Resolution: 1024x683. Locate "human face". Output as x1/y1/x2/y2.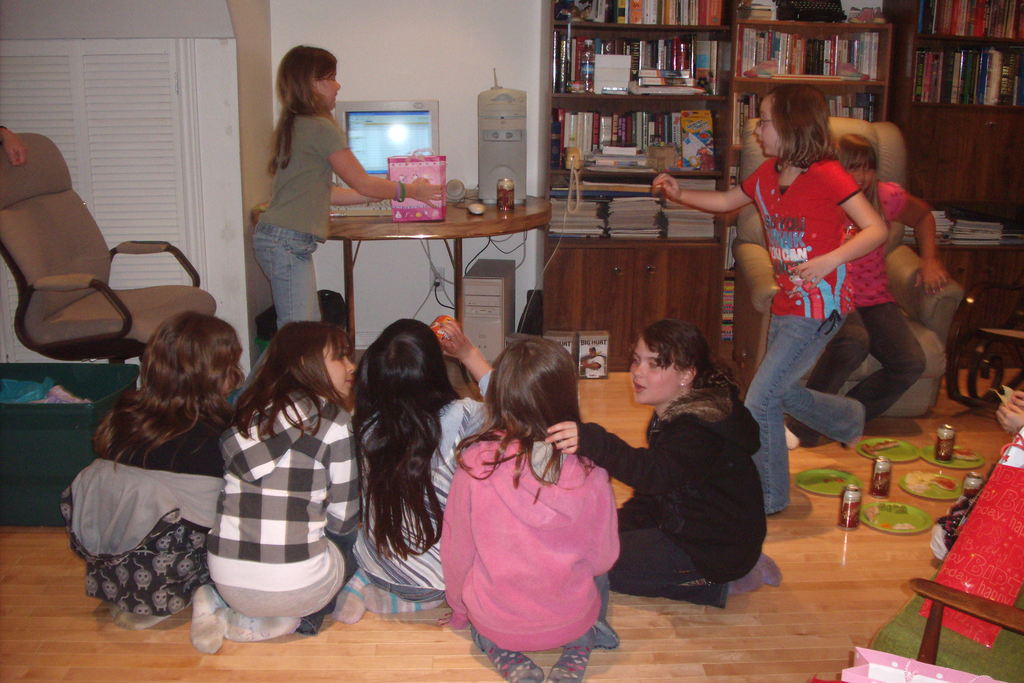
313/67/342/111.
